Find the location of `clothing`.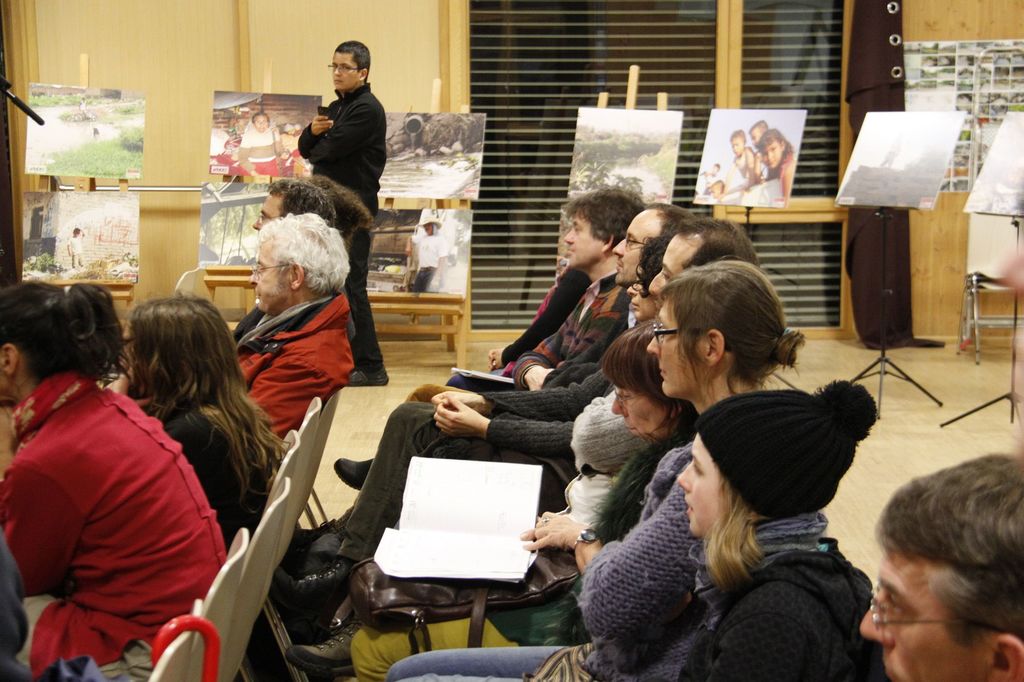
Location: 502 266 595 360.
